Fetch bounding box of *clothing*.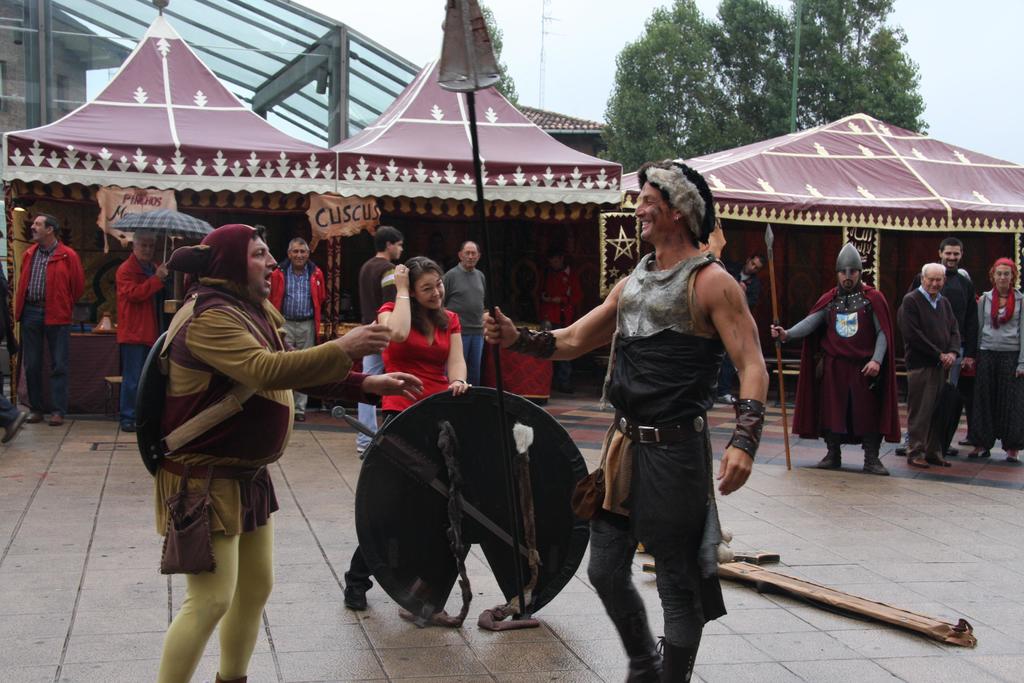
Bbox: <box>441,261,484,379</box>.
